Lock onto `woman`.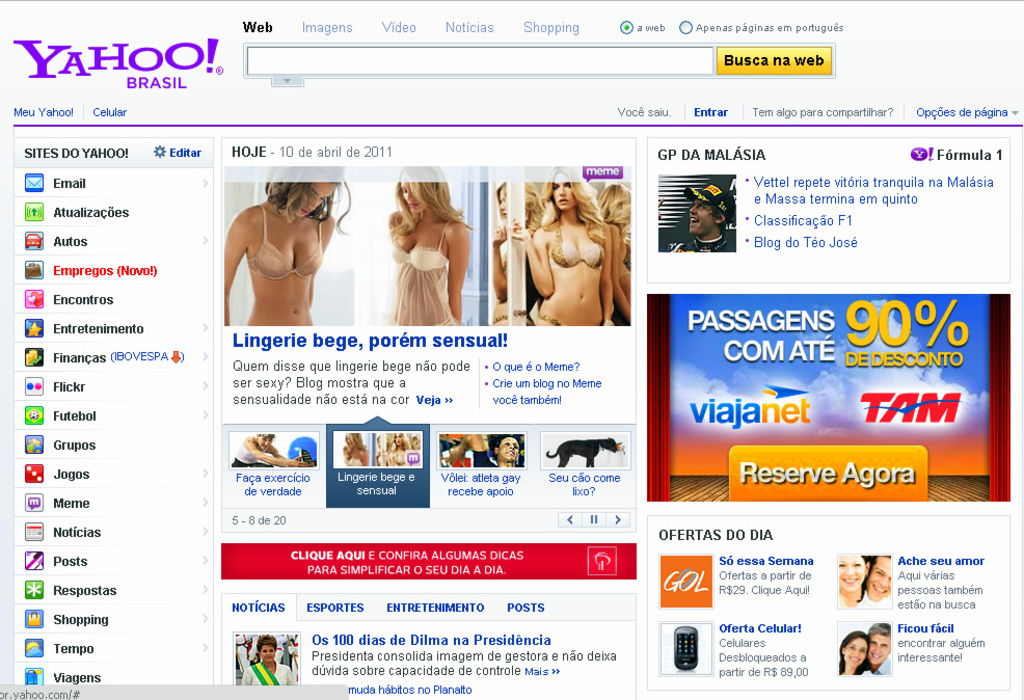
Locked: 378 164 475 342.
